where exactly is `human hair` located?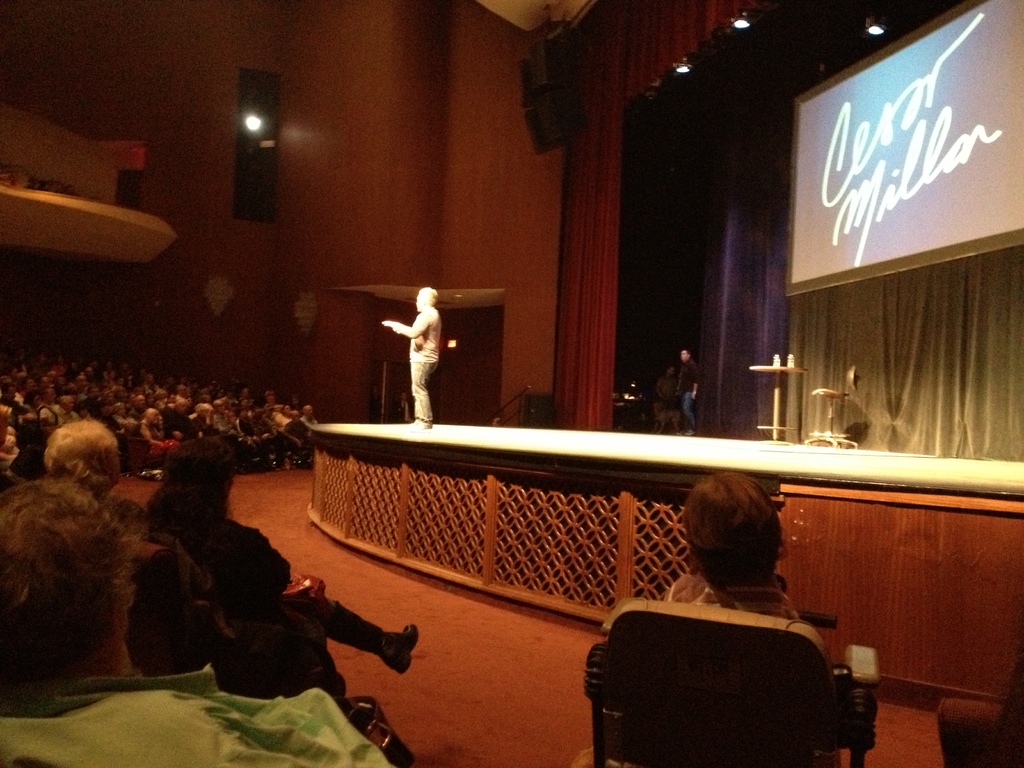
Its bounding box is box(419, 285, 438, 304).
